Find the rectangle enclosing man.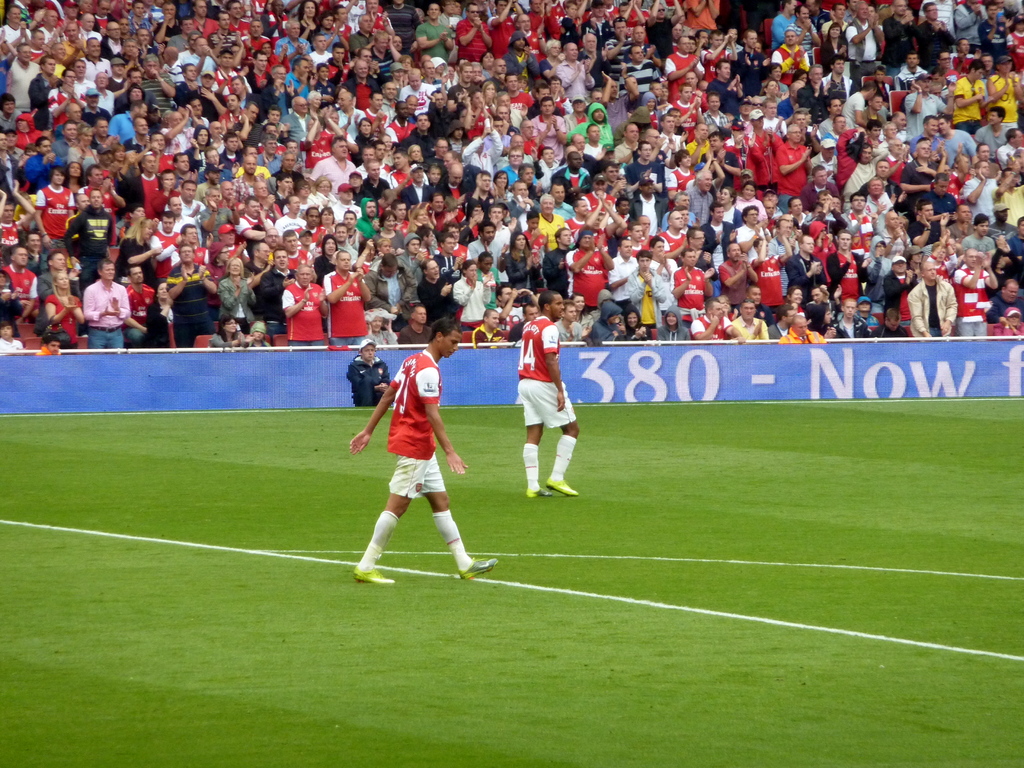
689, 296, 748, 342.
